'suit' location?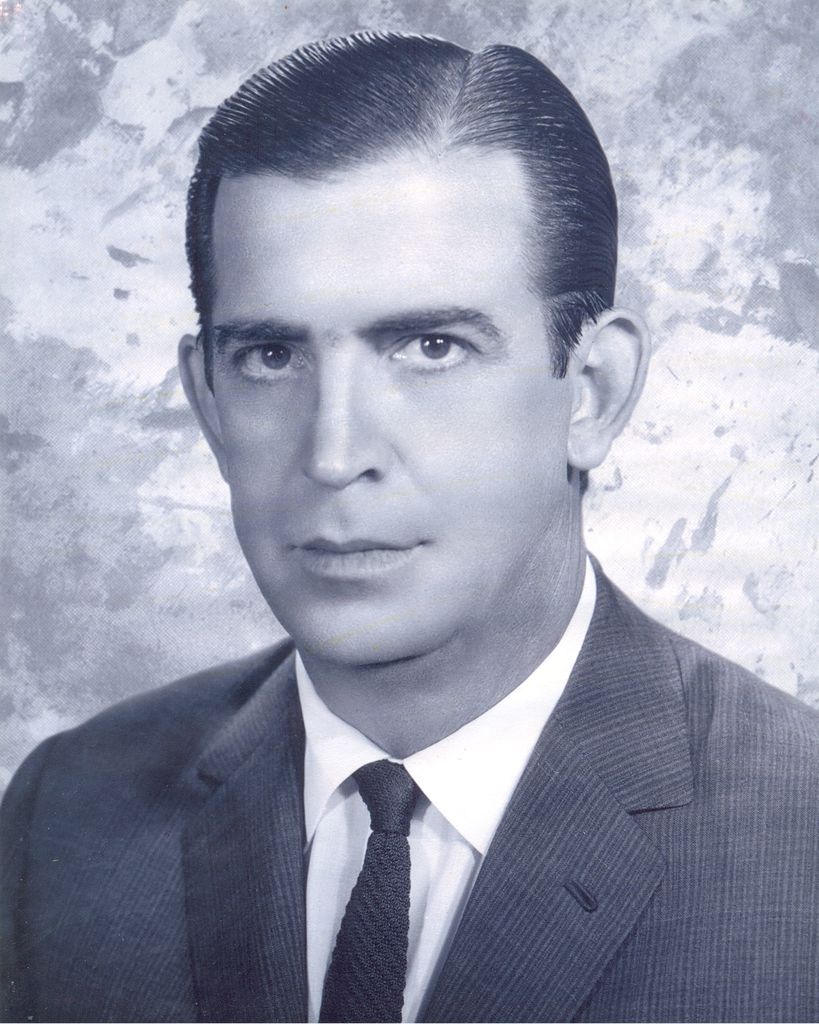
(x1=36, y1=572, x2=802, y2=1017)
